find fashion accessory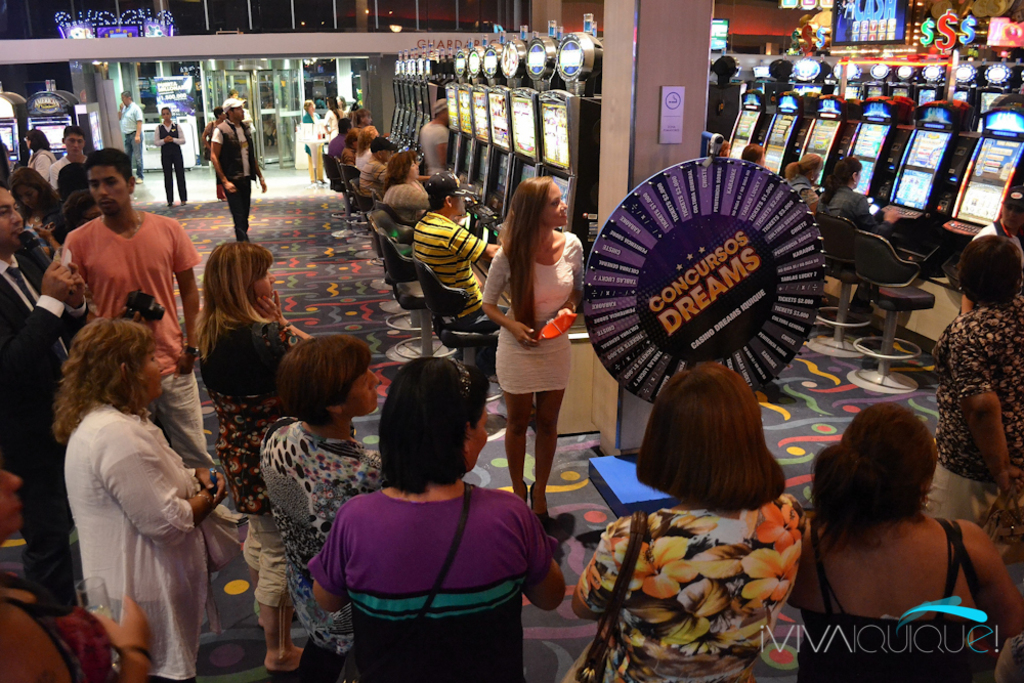
[205, 464, 217, 490]
